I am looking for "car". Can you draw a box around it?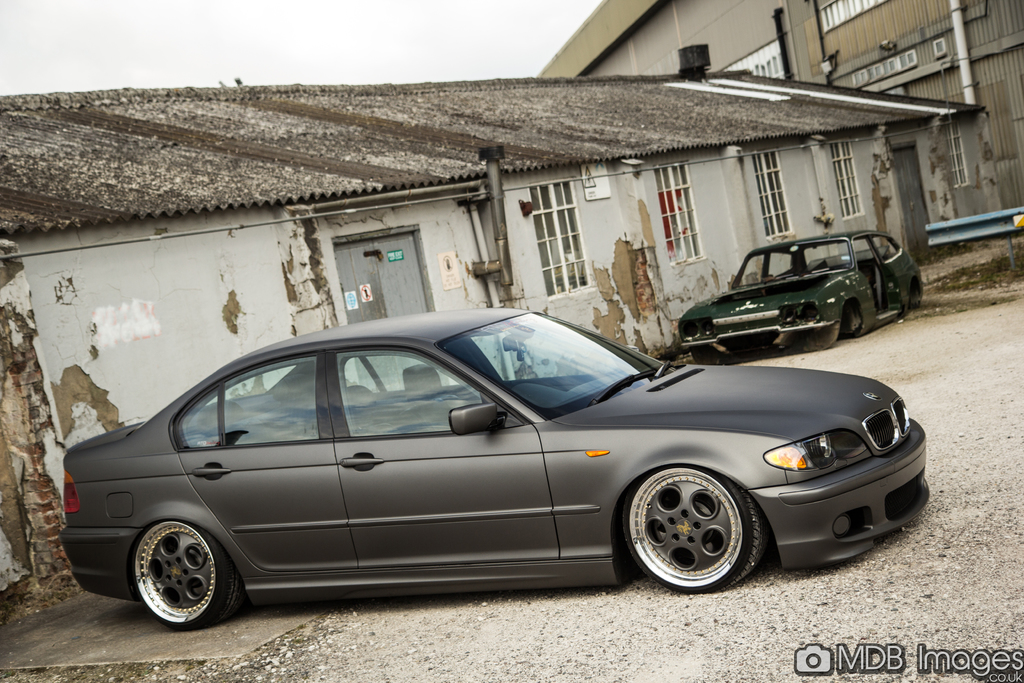
Sure, the bounding box is <region>49, 318, 909, 616</region>.
